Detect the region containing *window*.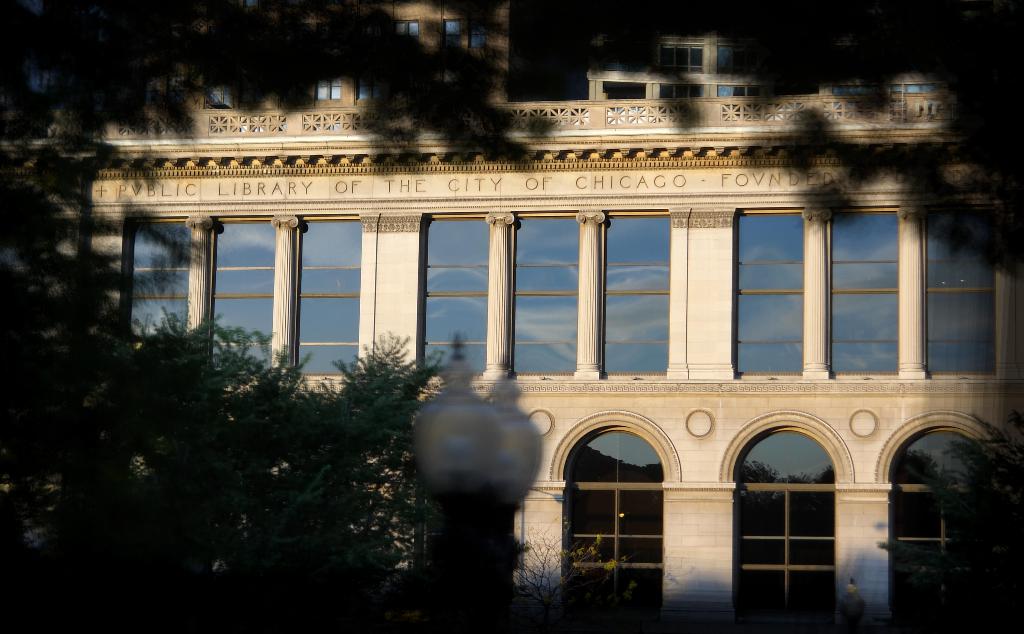
(421,217,488,370).
